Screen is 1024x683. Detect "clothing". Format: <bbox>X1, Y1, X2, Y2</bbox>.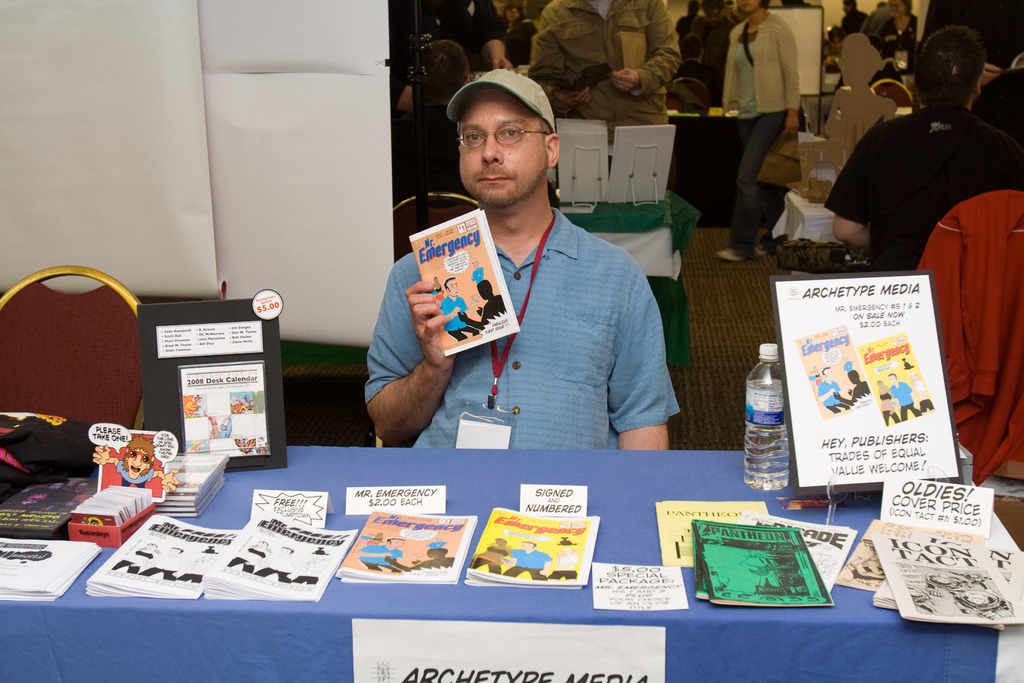
<bbox>825, 103, 1023, 272</bbox>.
